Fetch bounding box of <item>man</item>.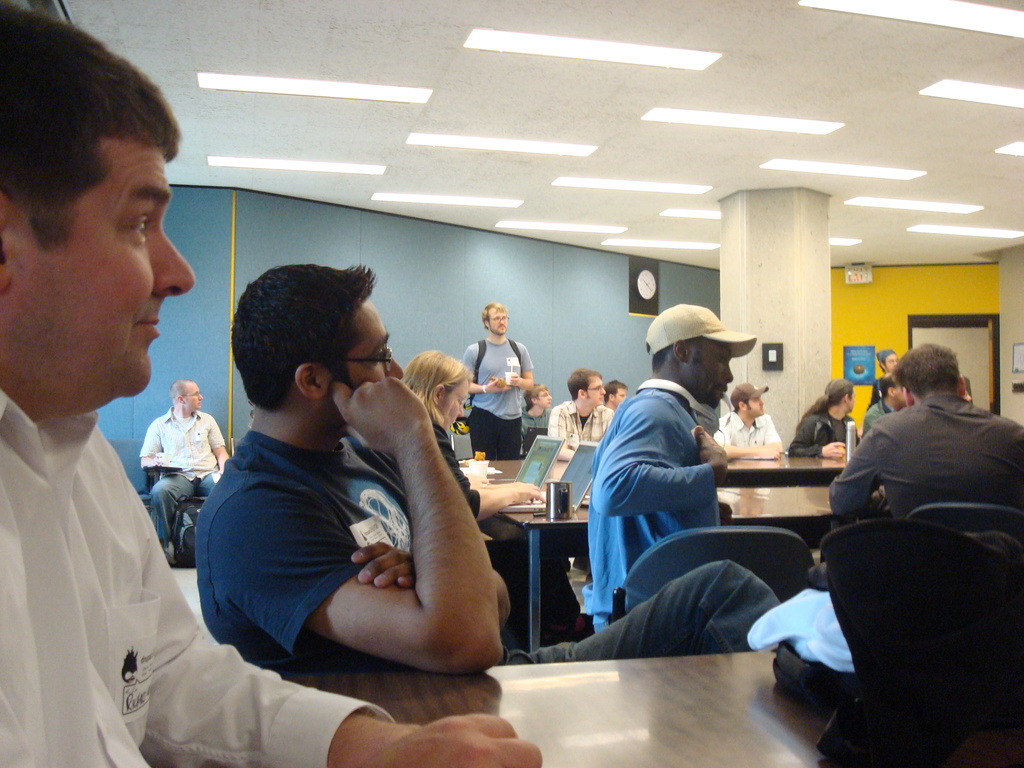
Bbox: crop(546, 369, 612, 442).
